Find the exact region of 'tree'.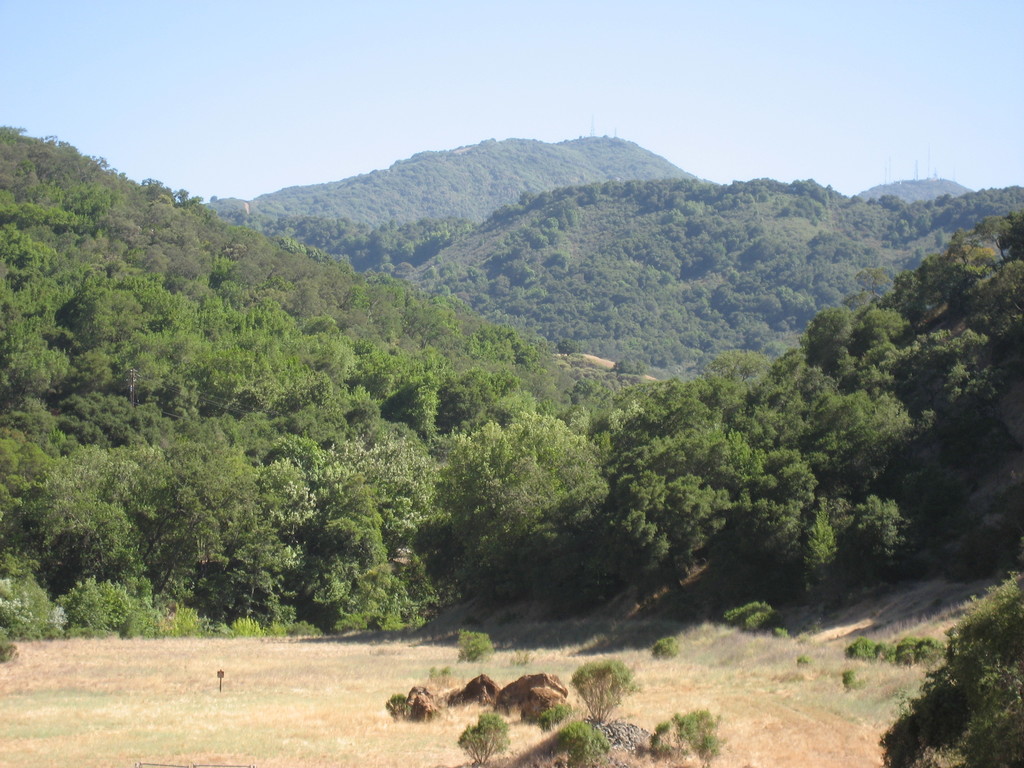
Exact region: (398,557,438,609).
